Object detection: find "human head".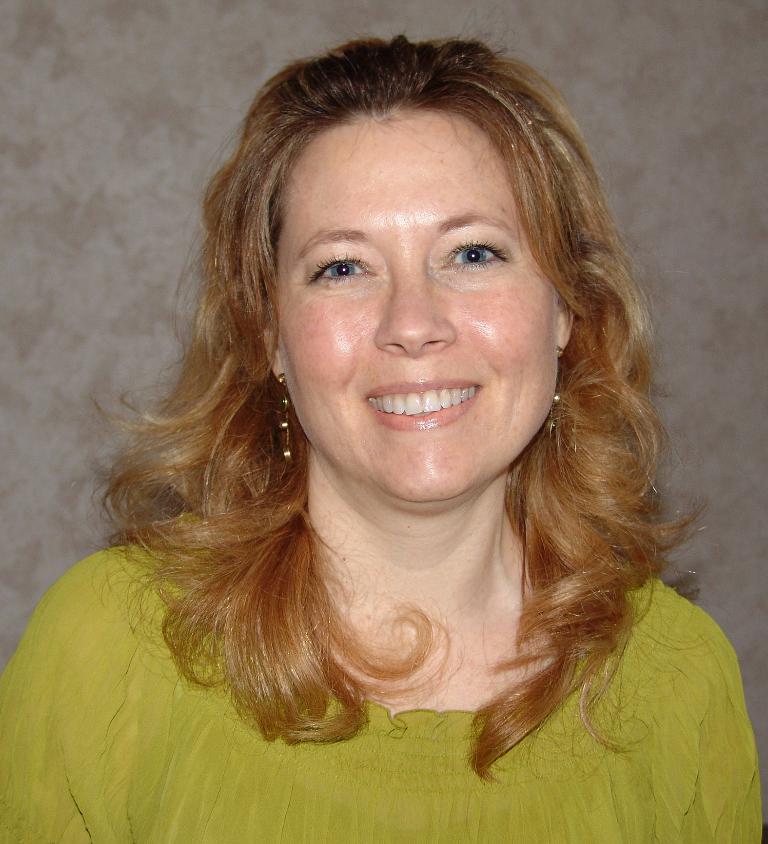
Rect(213, 31, 601, 479).
